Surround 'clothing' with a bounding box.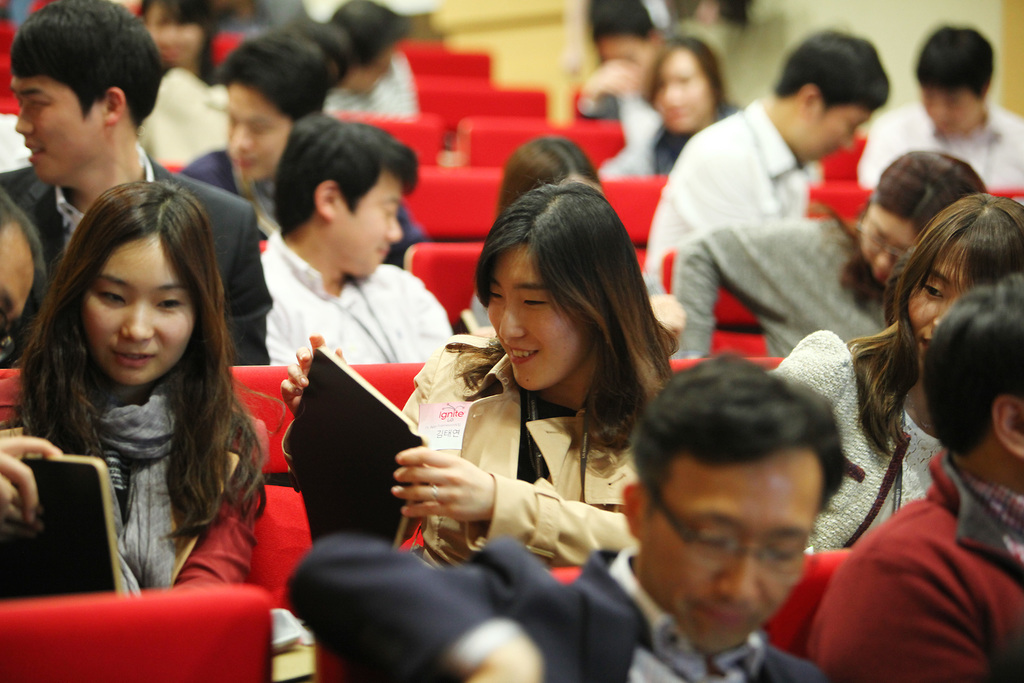
box(603, 114, 734, 179).
